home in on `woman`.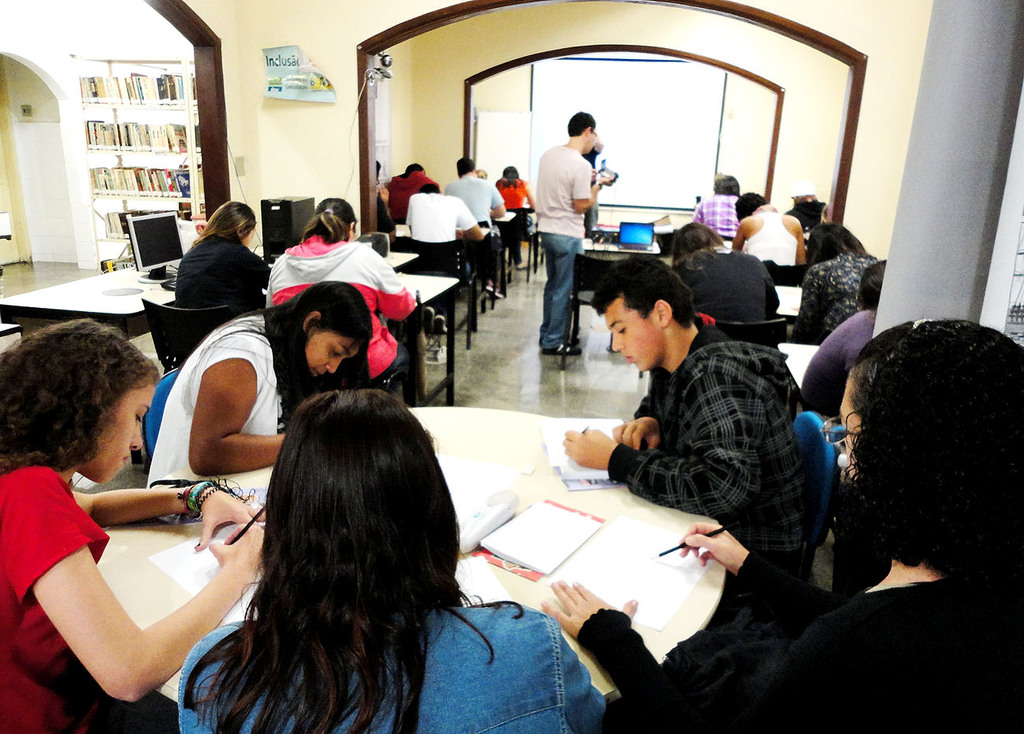
Homed in at Rect(792, 224, 885, 336).
